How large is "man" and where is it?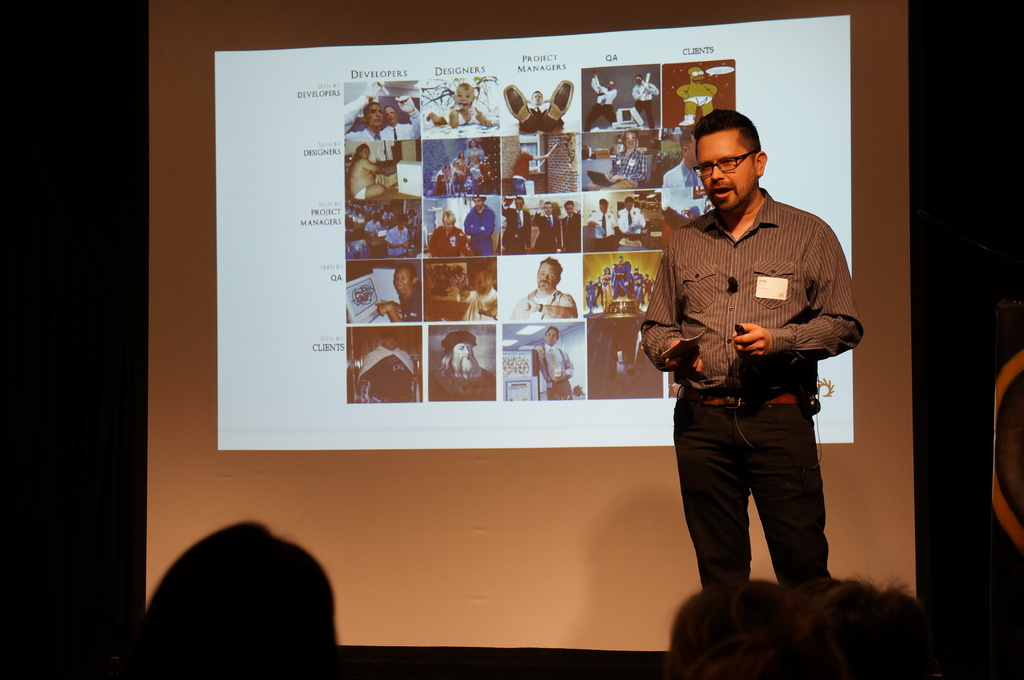
Bounding box: pyautogui.locateOnScreen(536, 201, 563, 249).
